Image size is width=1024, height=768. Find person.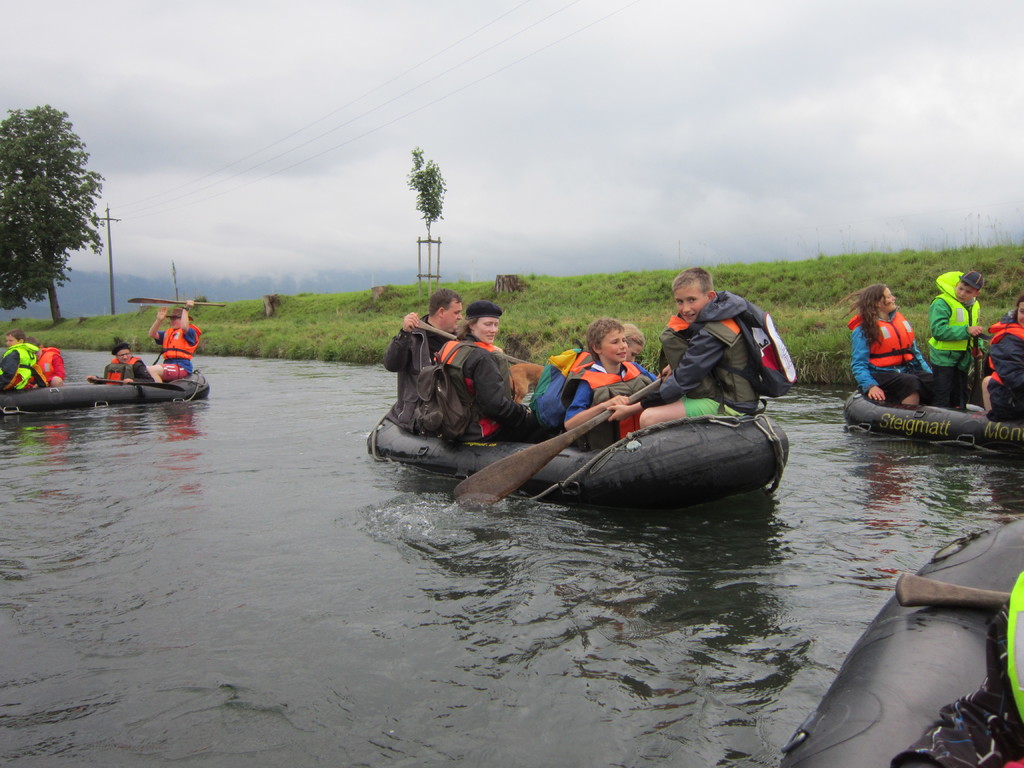
{"left": 969, "top": 307, "right": 1023, "bottom": 424}.
